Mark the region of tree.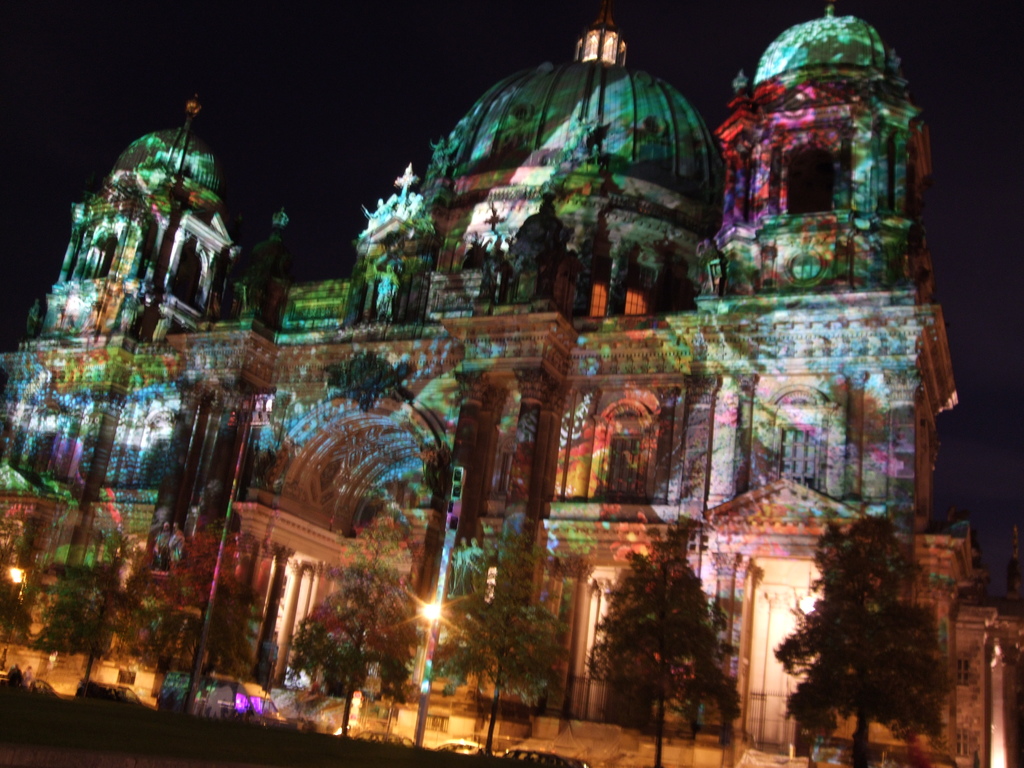
Region: detection(154, 519, 262, 726).
